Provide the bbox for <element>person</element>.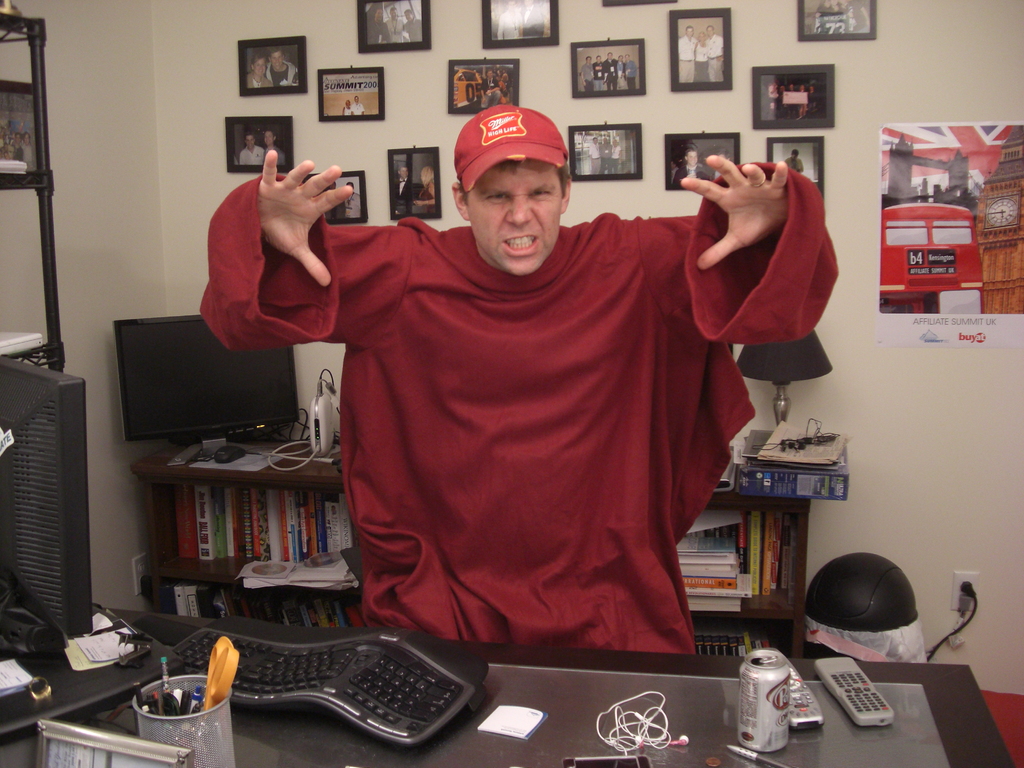
crop(264, 129, 289, 168).
